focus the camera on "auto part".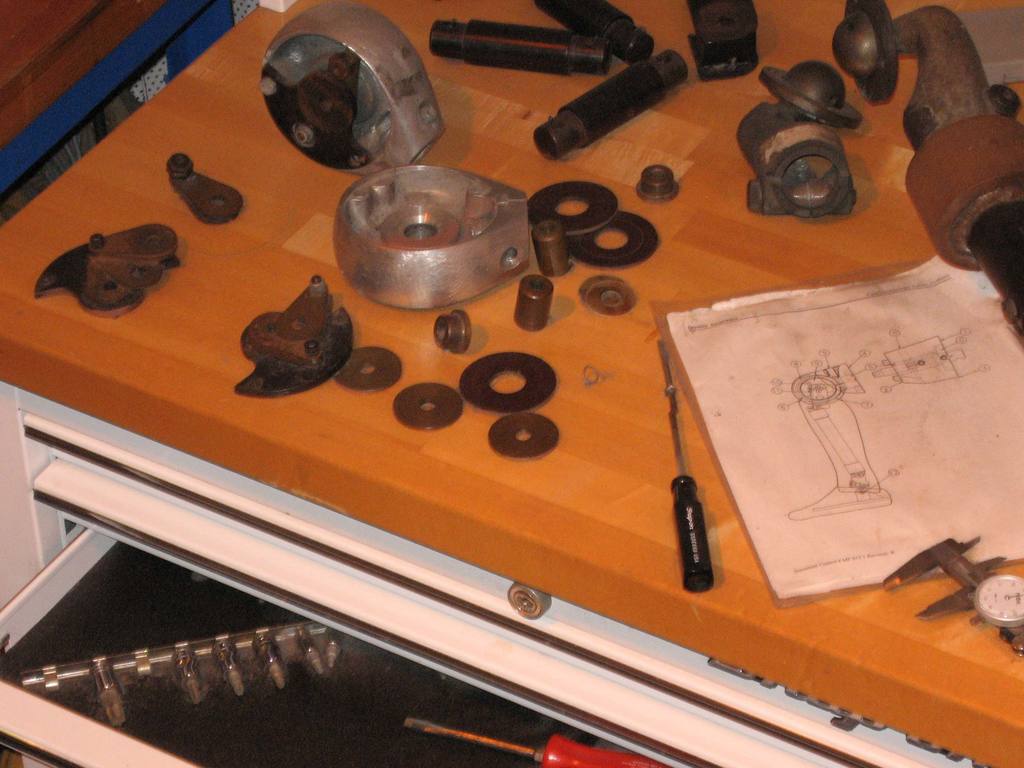
Focus region: <box>330,161,523,323</box>.
